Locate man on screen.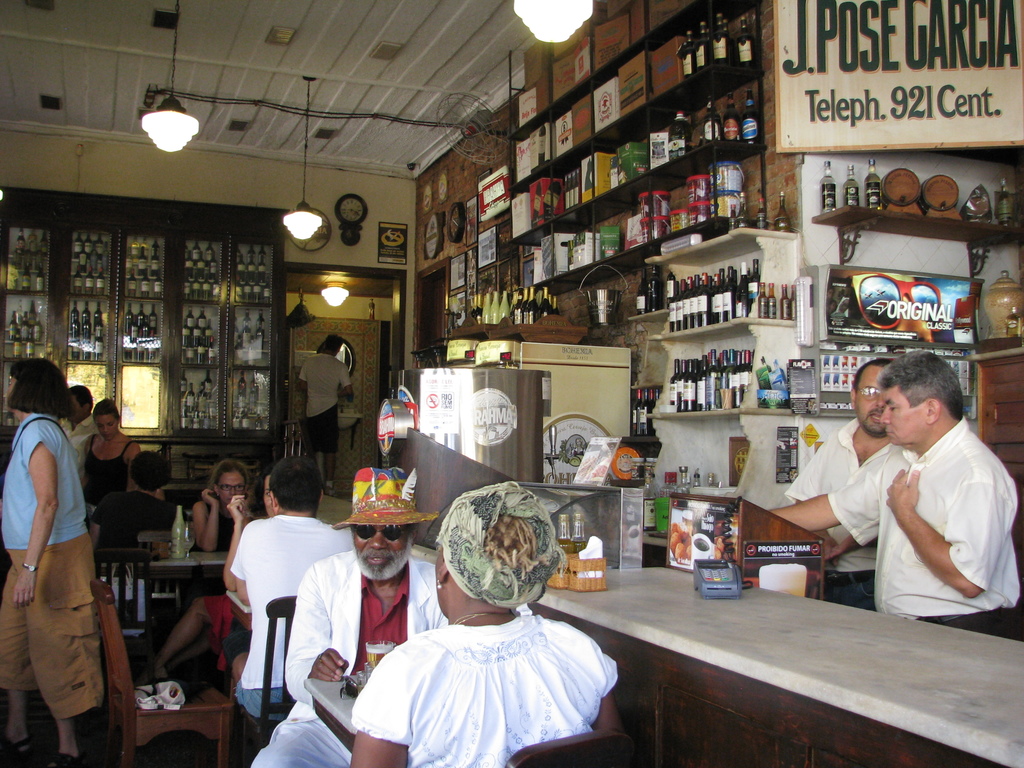
On screen at Rect(54, 386, 106, 547).
